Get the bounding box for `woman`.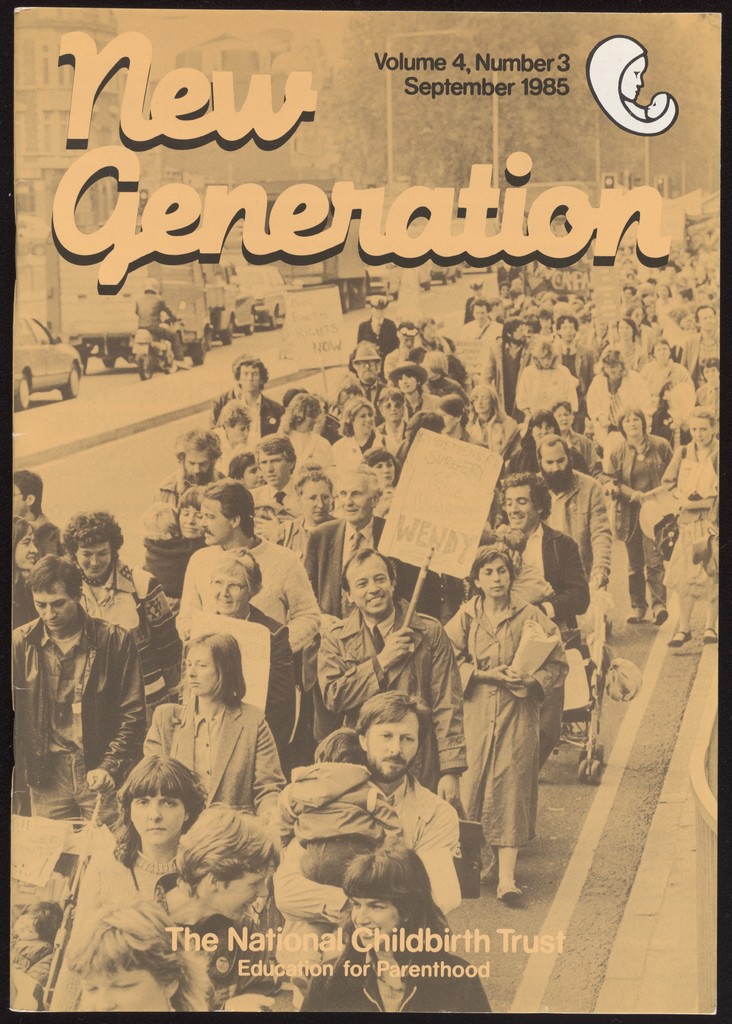
(left=296, top=845, right=494, bottom=1011).
